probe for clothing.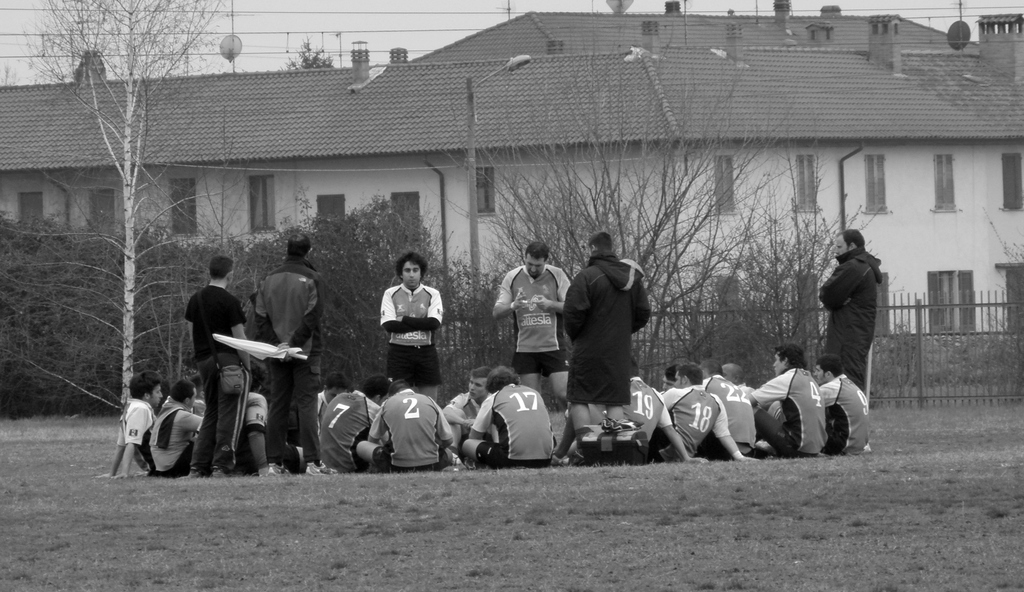
Probe result: <region>371, 391, 454, 475</region>.
